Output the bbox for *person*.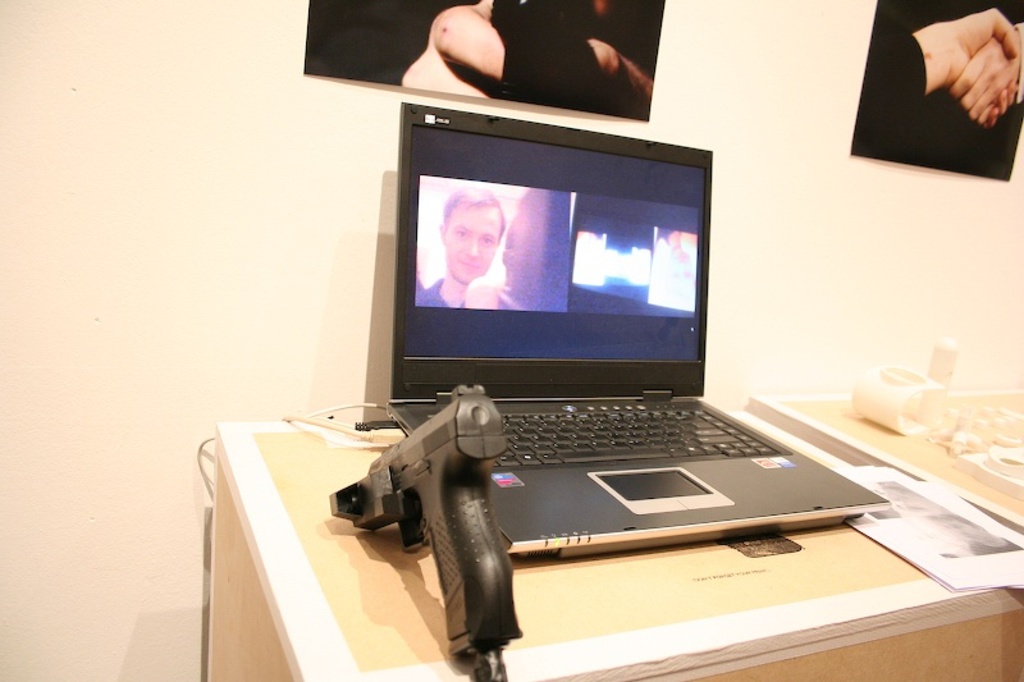
Rect(413, 186, 503, 312).
